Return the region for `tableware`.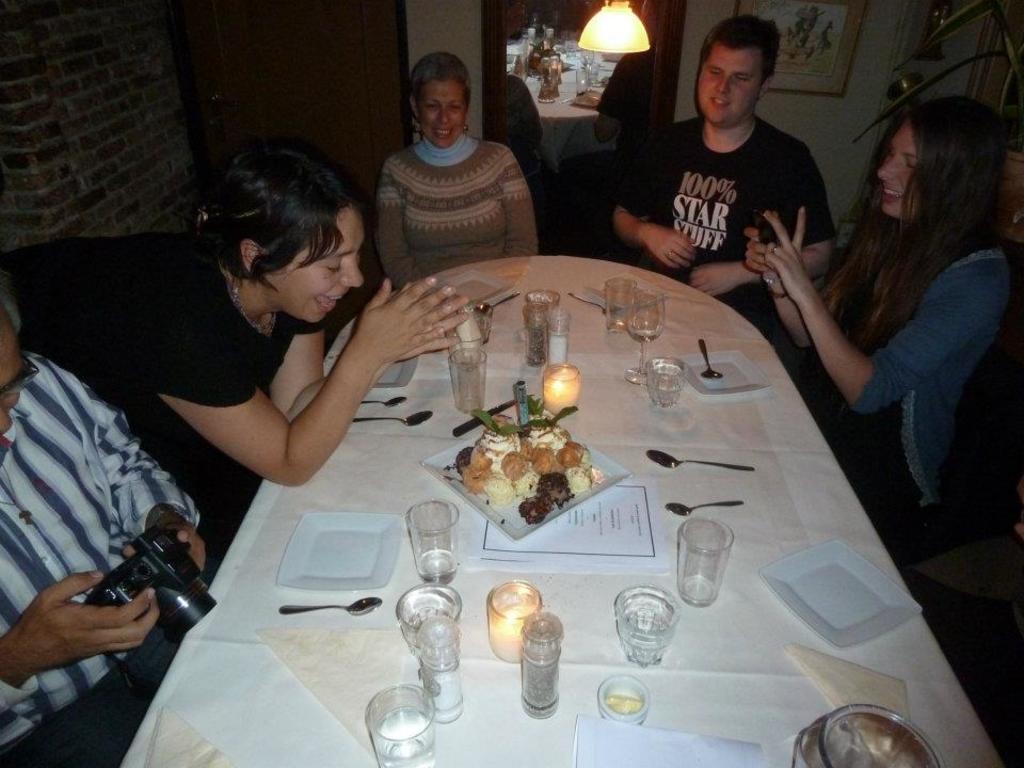
(left=434, top=341, right=490, bottom=416).
